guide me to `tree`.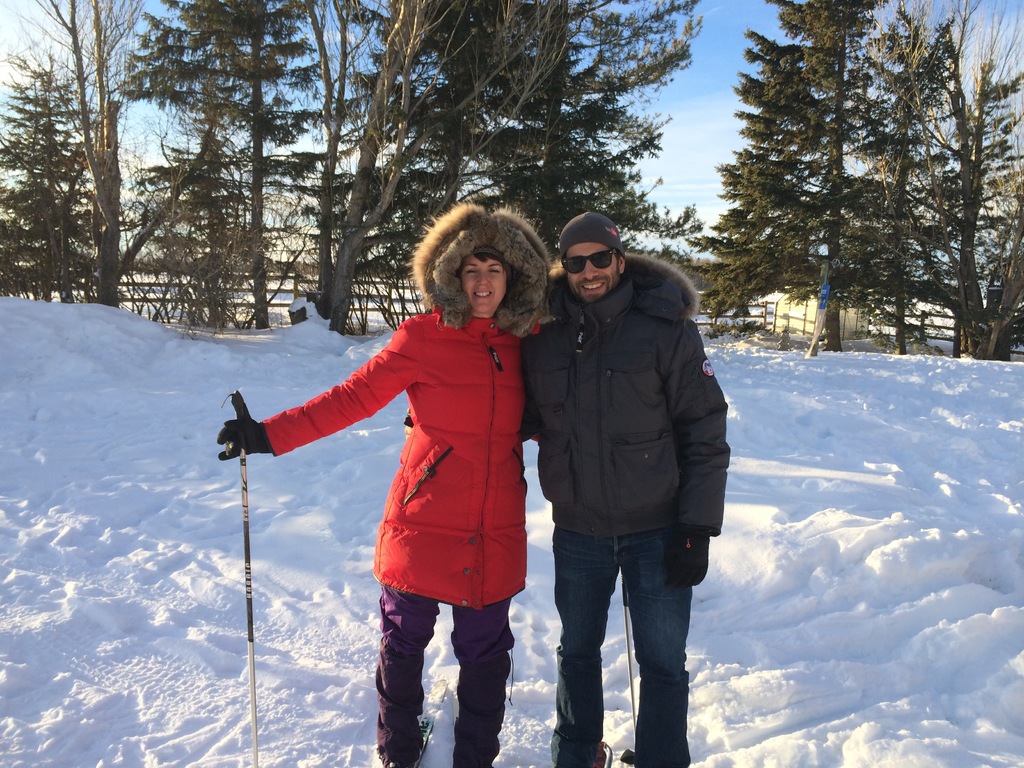
Guidance: 0 0 153 300.
